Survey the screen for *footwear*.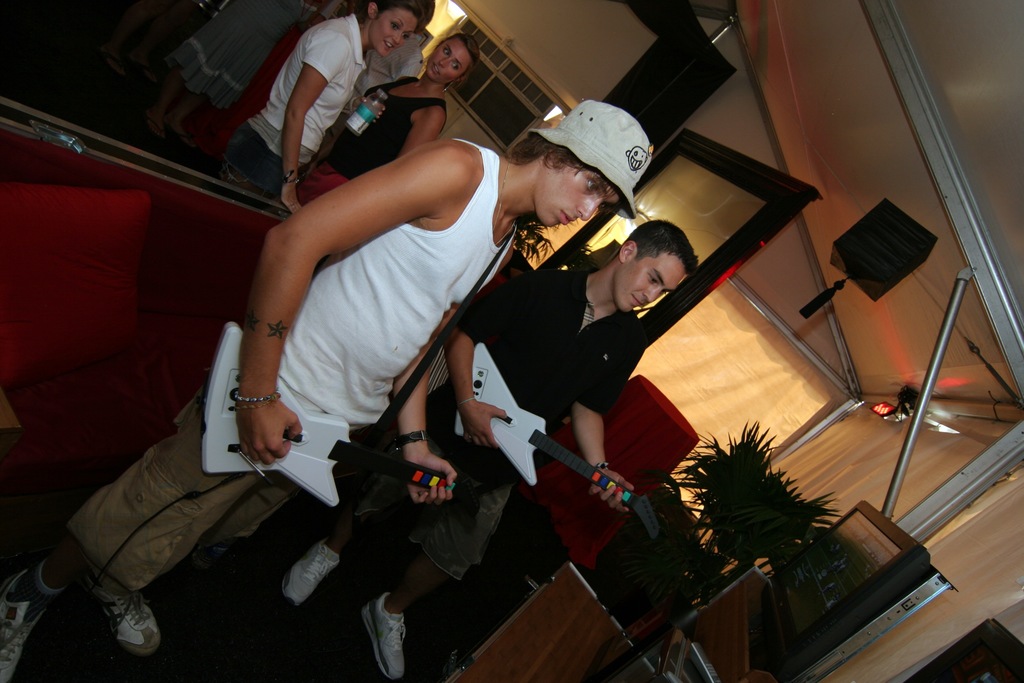
Survey found: [x1=0, y1=561, x2=64, y2=682].
